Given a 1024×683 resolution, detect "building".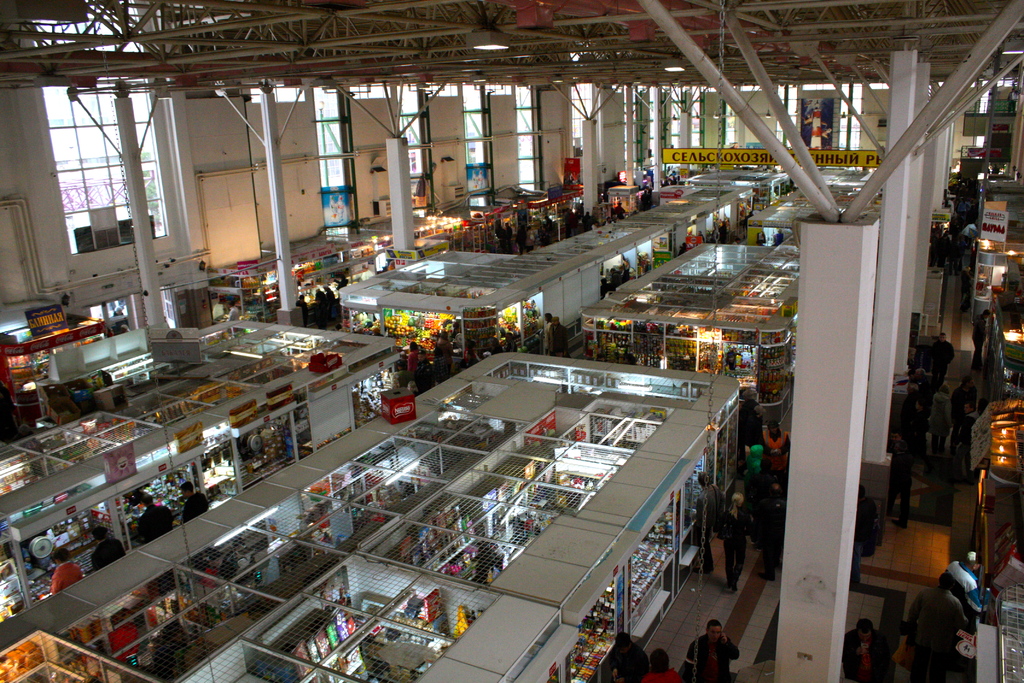
3,0,1023,682.
